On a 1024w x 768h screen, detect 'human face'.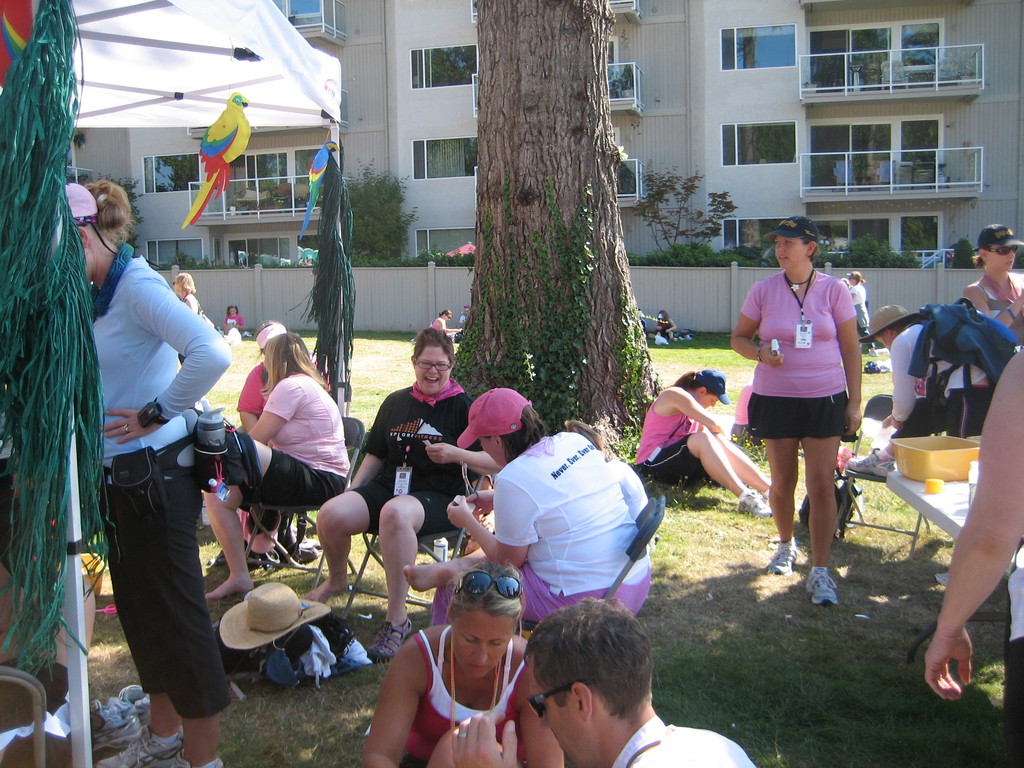
rect(172, 280, 183, 292).
